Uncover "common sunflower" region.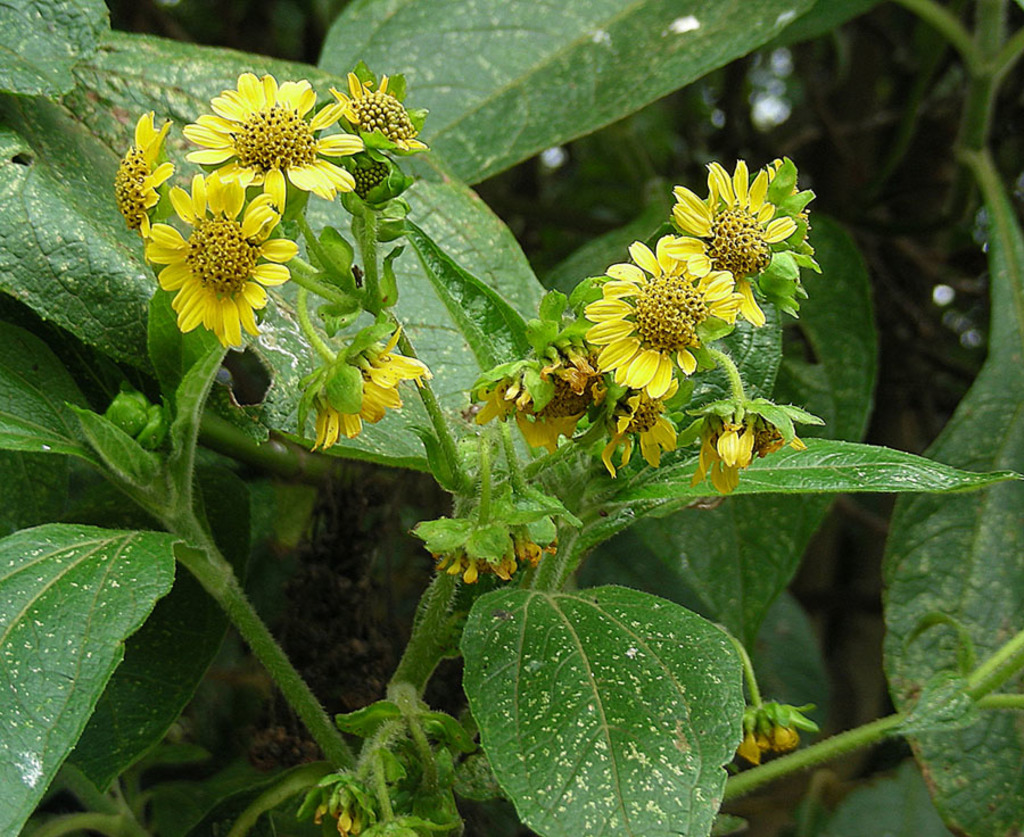
Uncovered: box(579, 239, 742, 399).
